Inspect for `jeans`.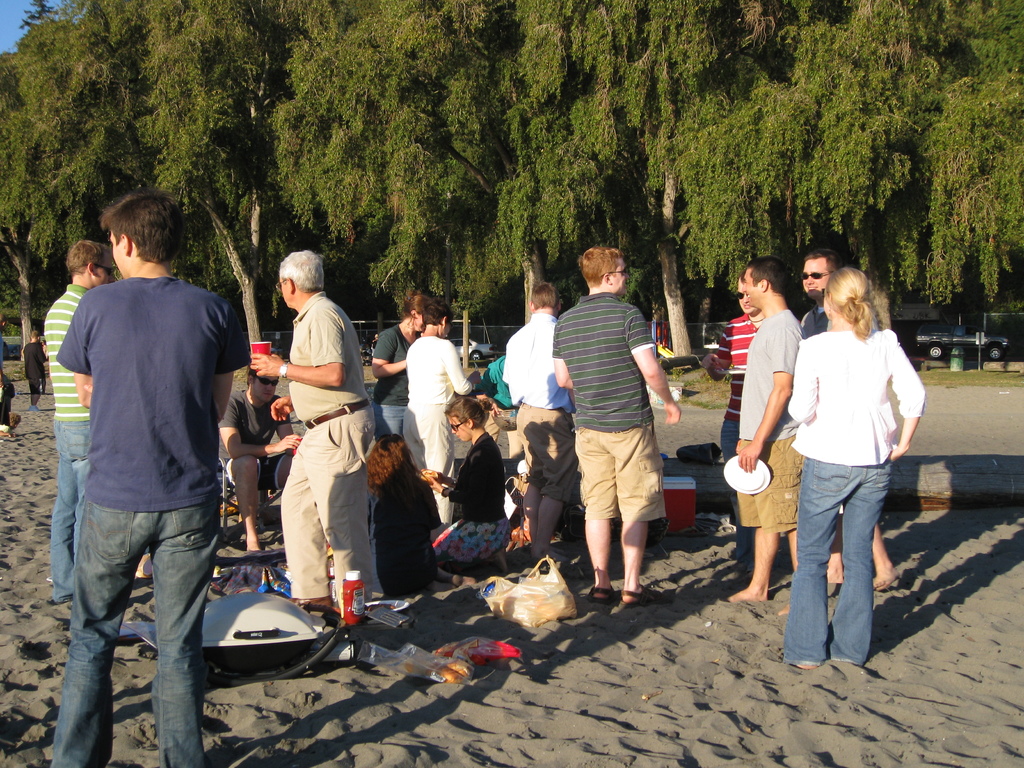
Inspection: select_region(784, 454, 891, 666).
